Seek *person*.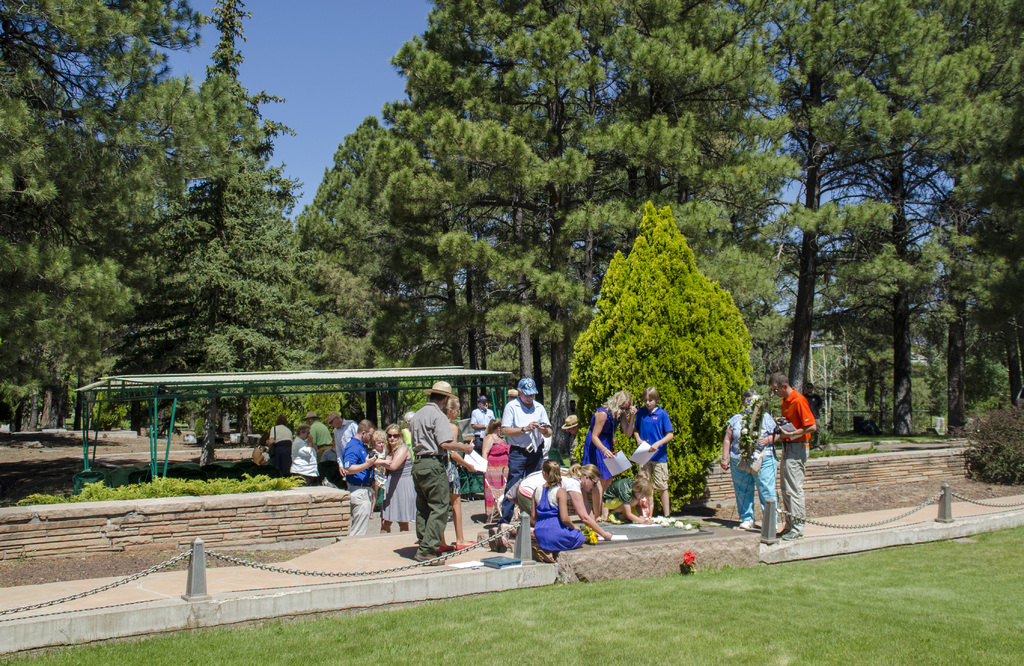
326, 410, 357, 476.
